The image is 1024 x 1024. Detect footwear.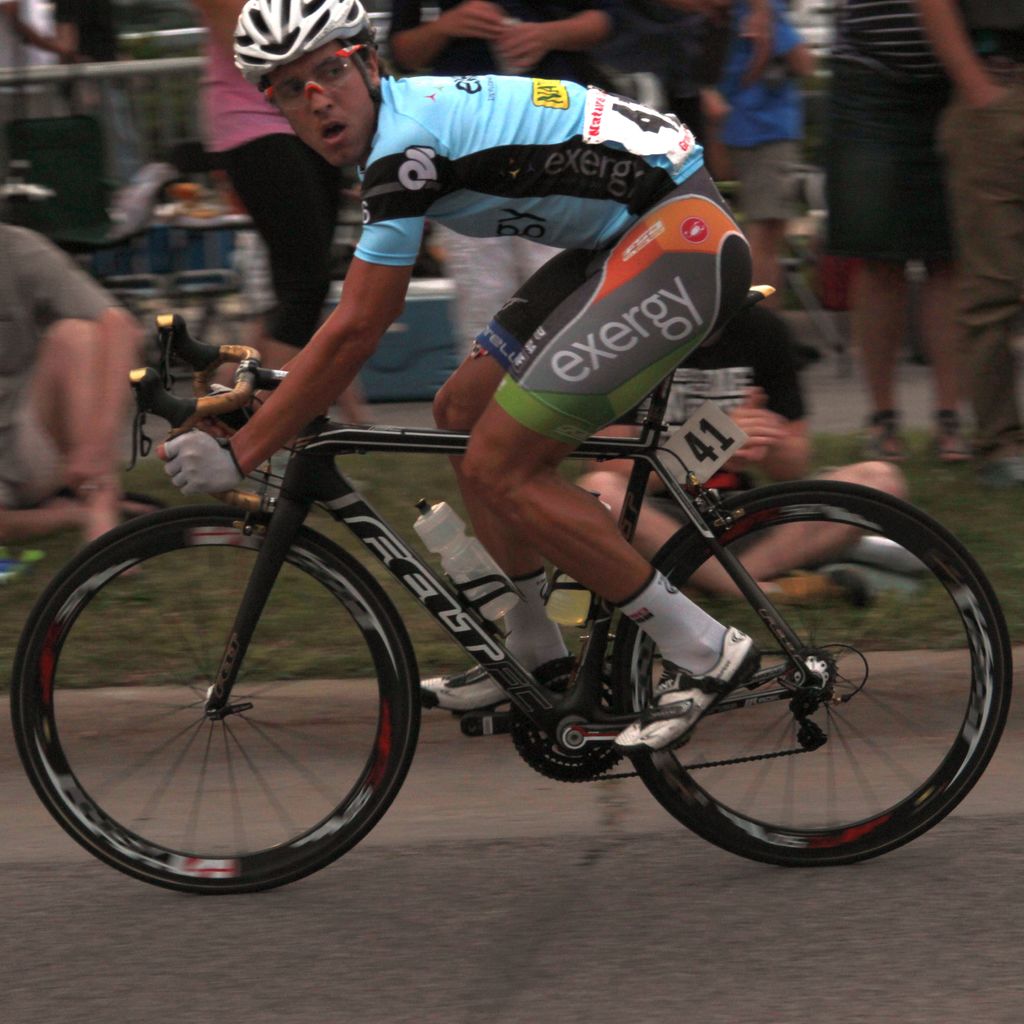
Detection: (931,407,980,472).
